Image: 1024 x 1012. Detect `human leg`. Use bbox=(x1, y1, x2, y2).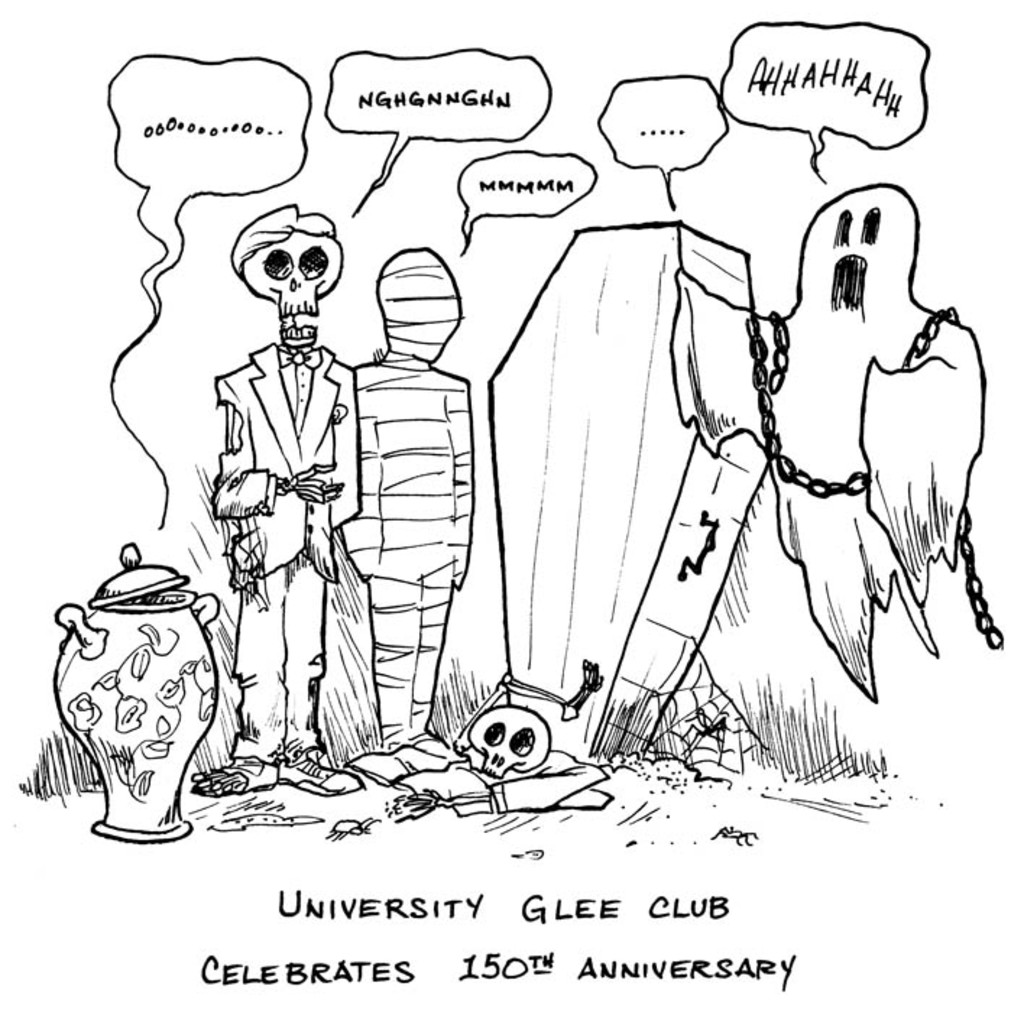
bbox=(276, 552, 364, 794).
